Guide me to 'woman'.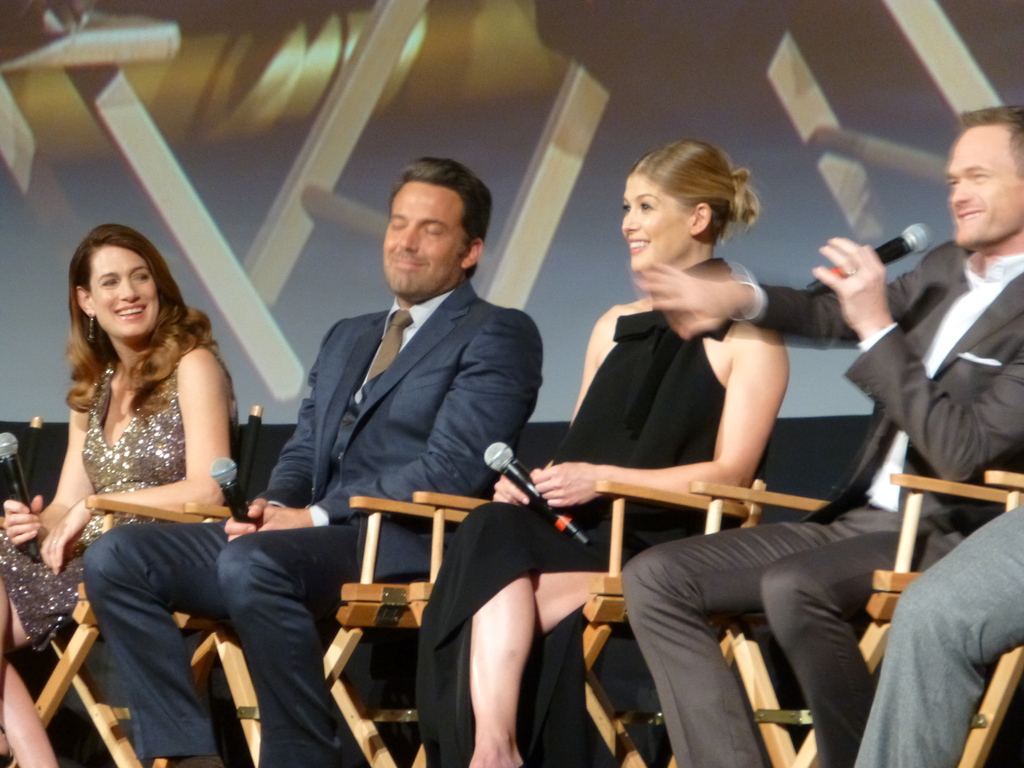
Guidance: 30:193:257:754.
